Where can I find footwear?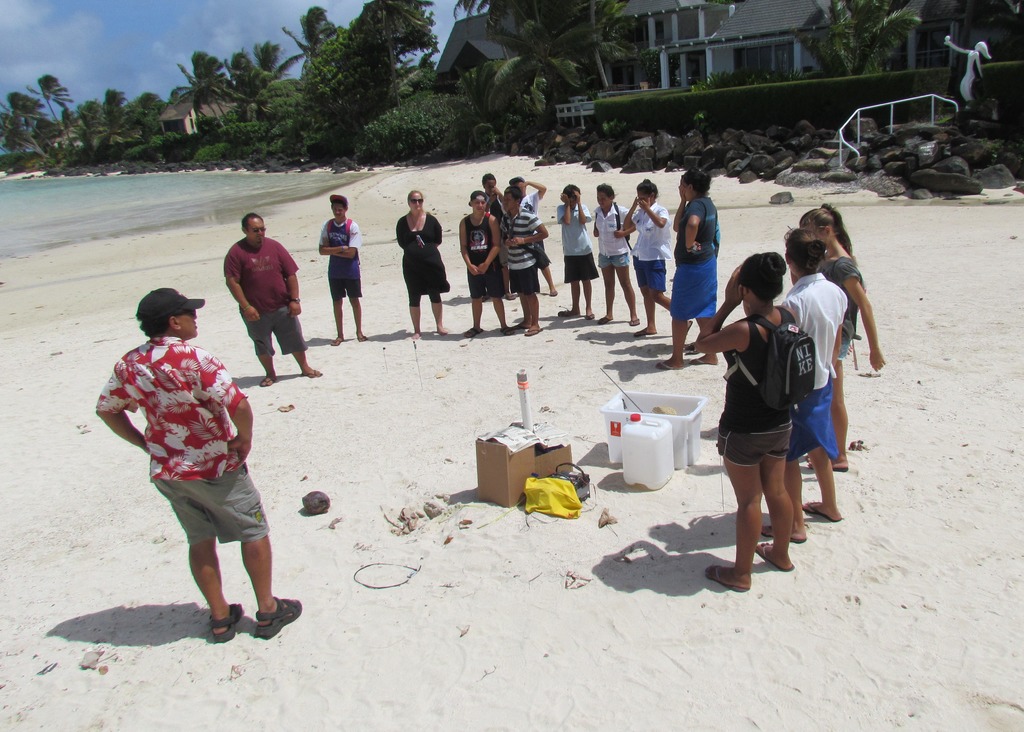
You can find it at {"x1": 301, "y1": 368, "x2": 323, "y2": 376}.
